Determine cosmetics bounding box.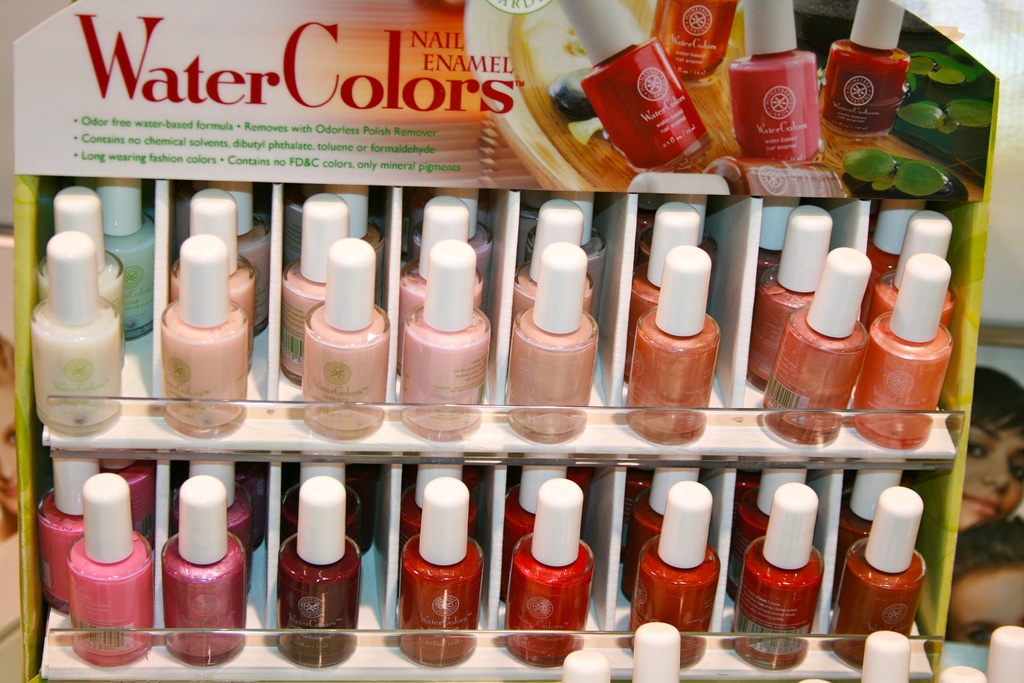
Determined: box(822, 0, 909, 138).
